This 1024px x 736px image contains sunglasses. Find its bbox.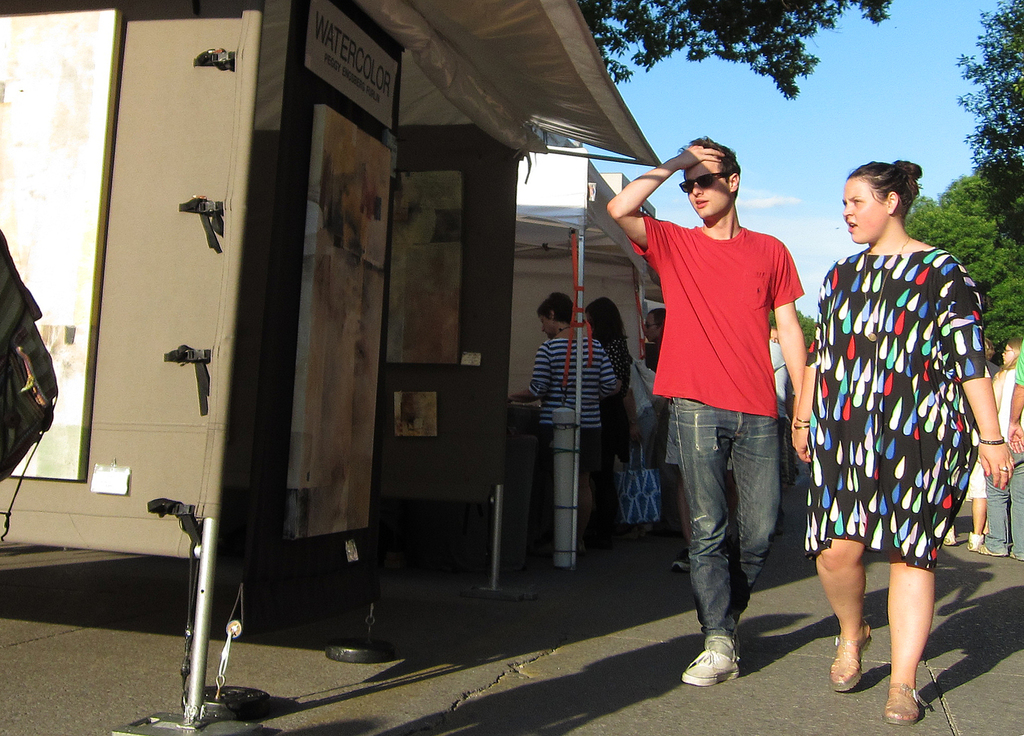
pyautogui.locateOnScreen(680, 175, 725, 192).
